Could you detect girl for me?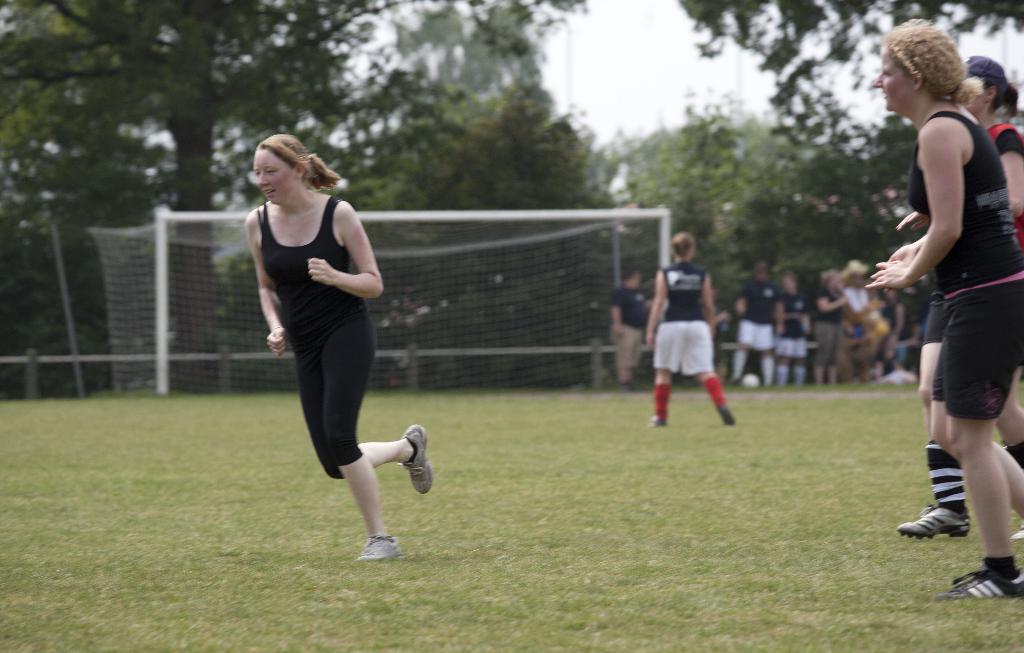
Detection result: crop(864, 20, 1023, 601).
